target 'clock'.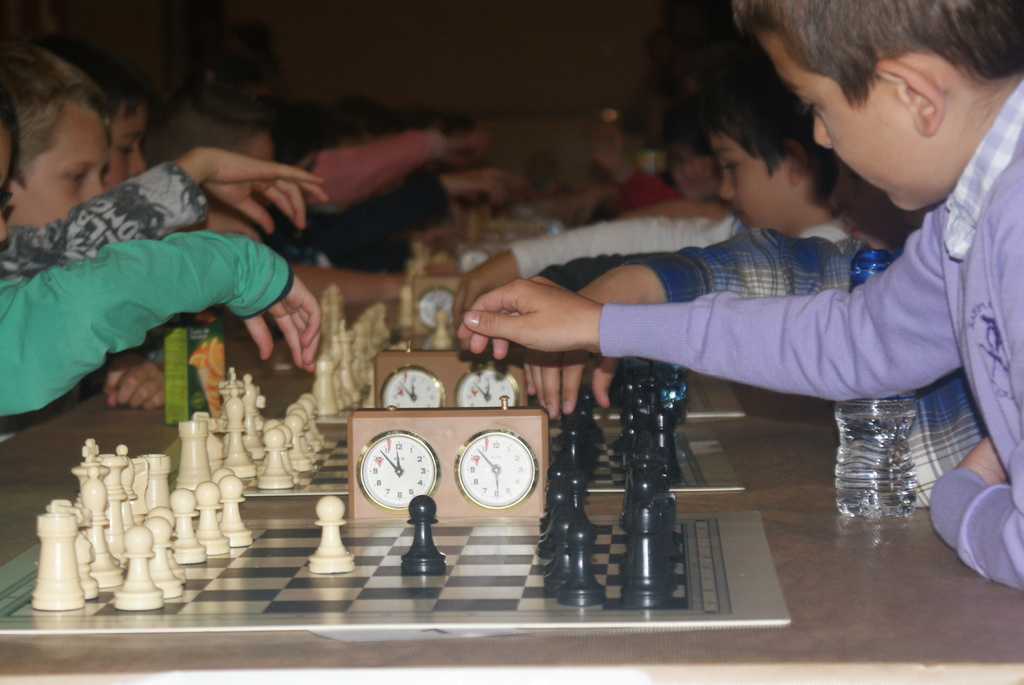
Target region: rect(355, 391, 554, 528).
